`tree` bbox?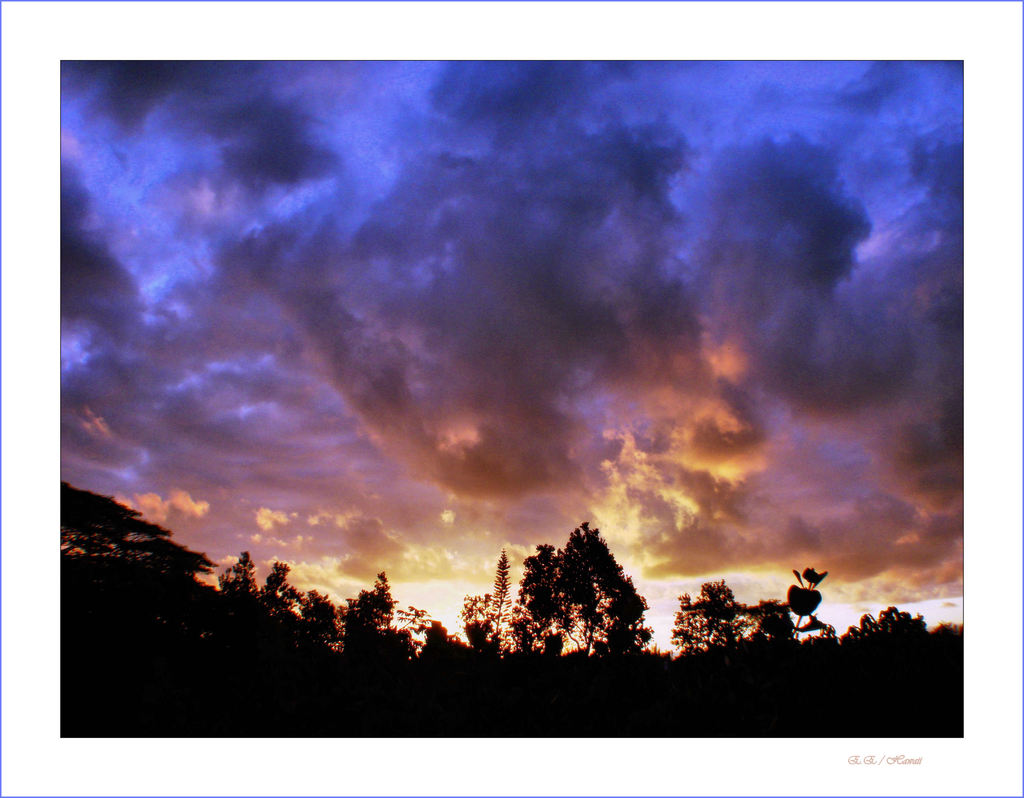
x1=516 y1=518 x2=658 y2=671
